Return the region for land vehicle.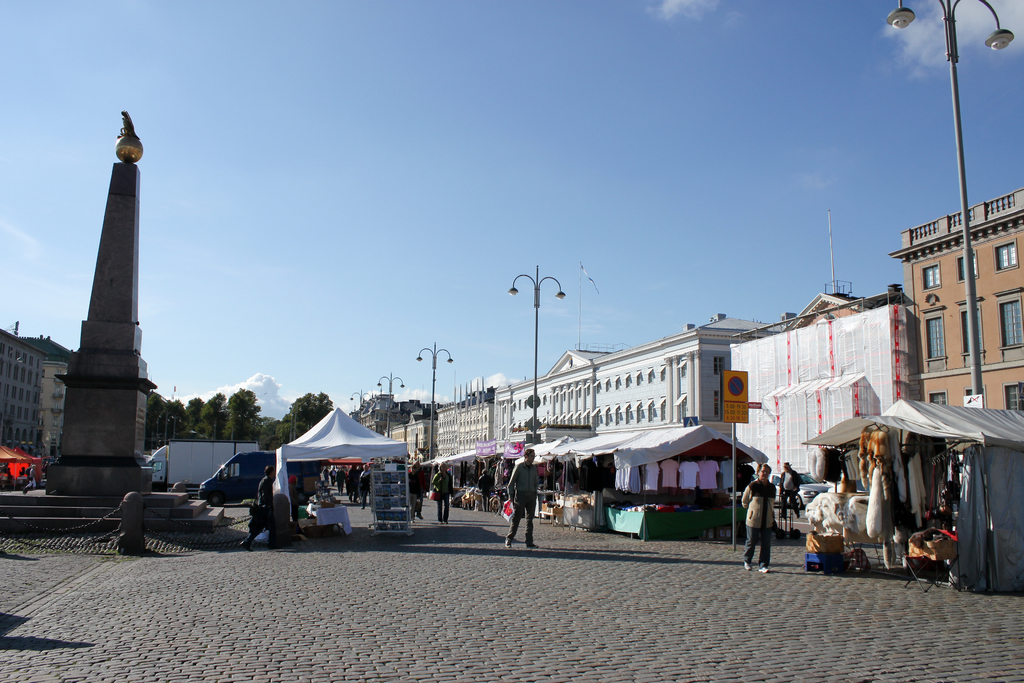
box(753, 473, 835, 509).
